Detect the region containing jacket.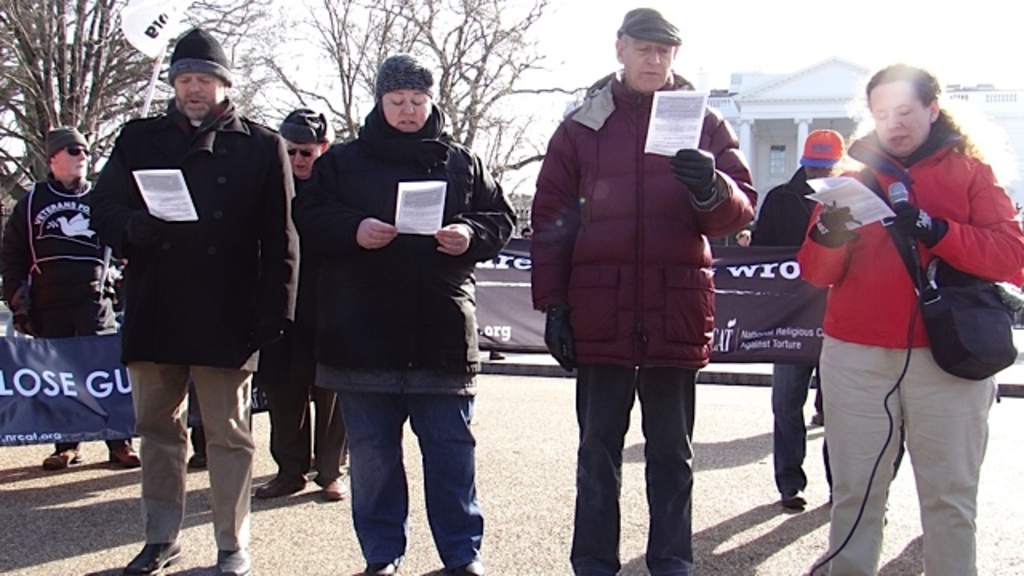
select_region(290, 98, 518, 370).
